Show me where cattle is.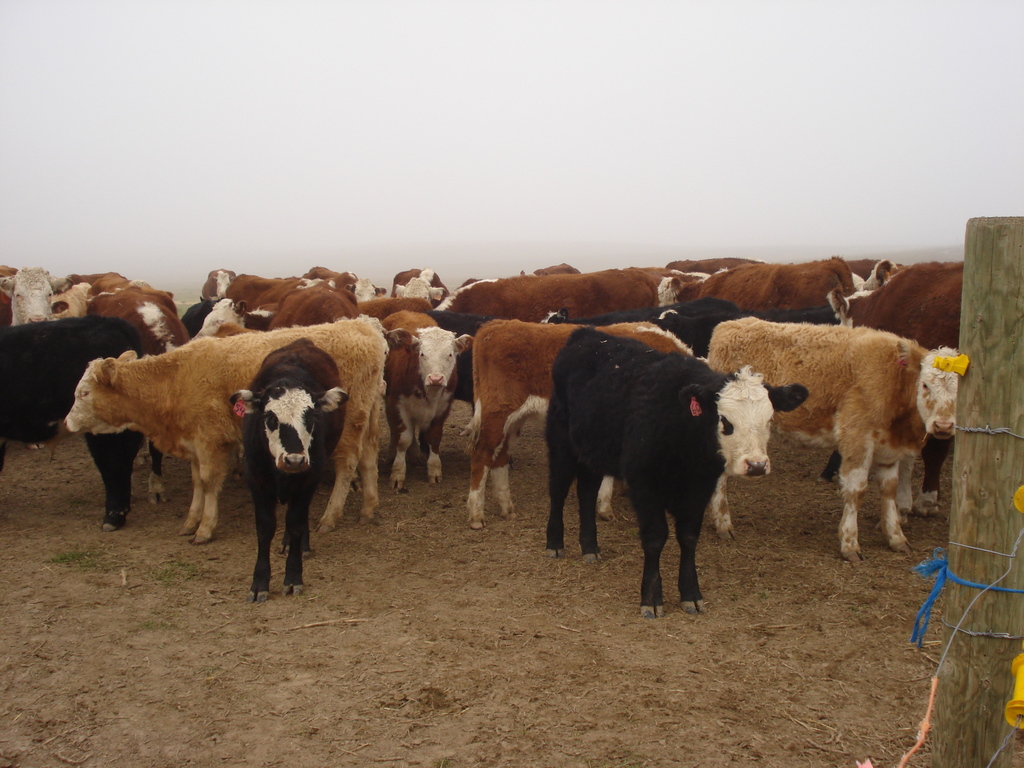
cattle is at x1=86 y1=284 x2=192 y2=351.
